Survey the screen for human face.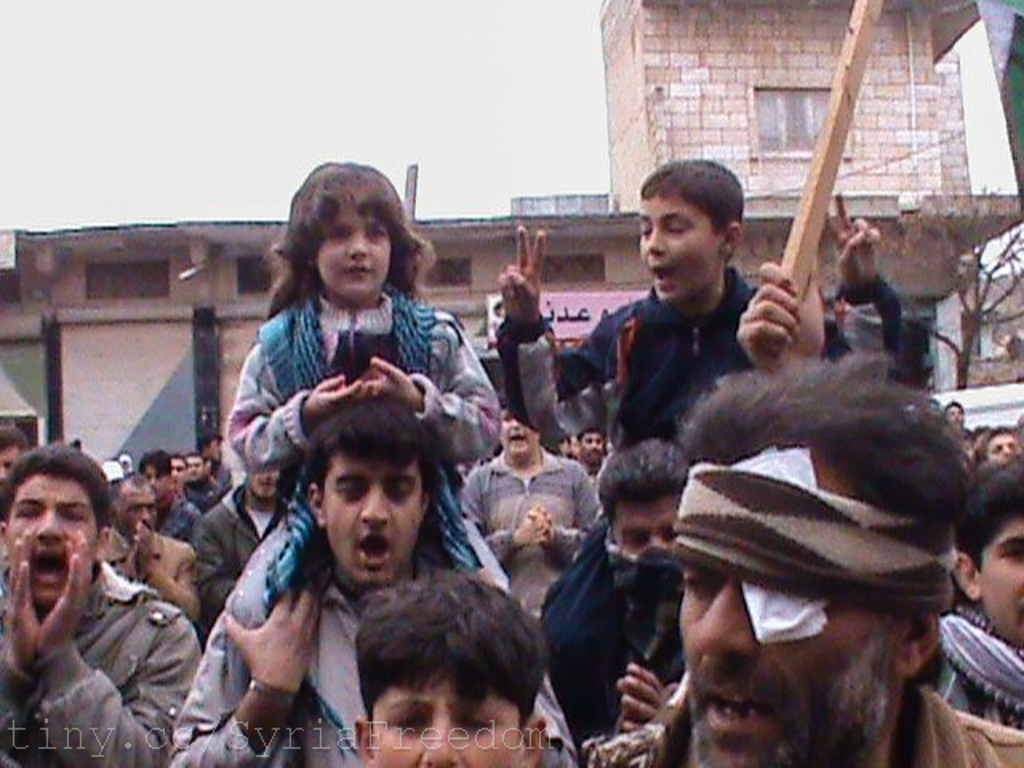
Survey found: bbox(502, 413, 536, 458).
